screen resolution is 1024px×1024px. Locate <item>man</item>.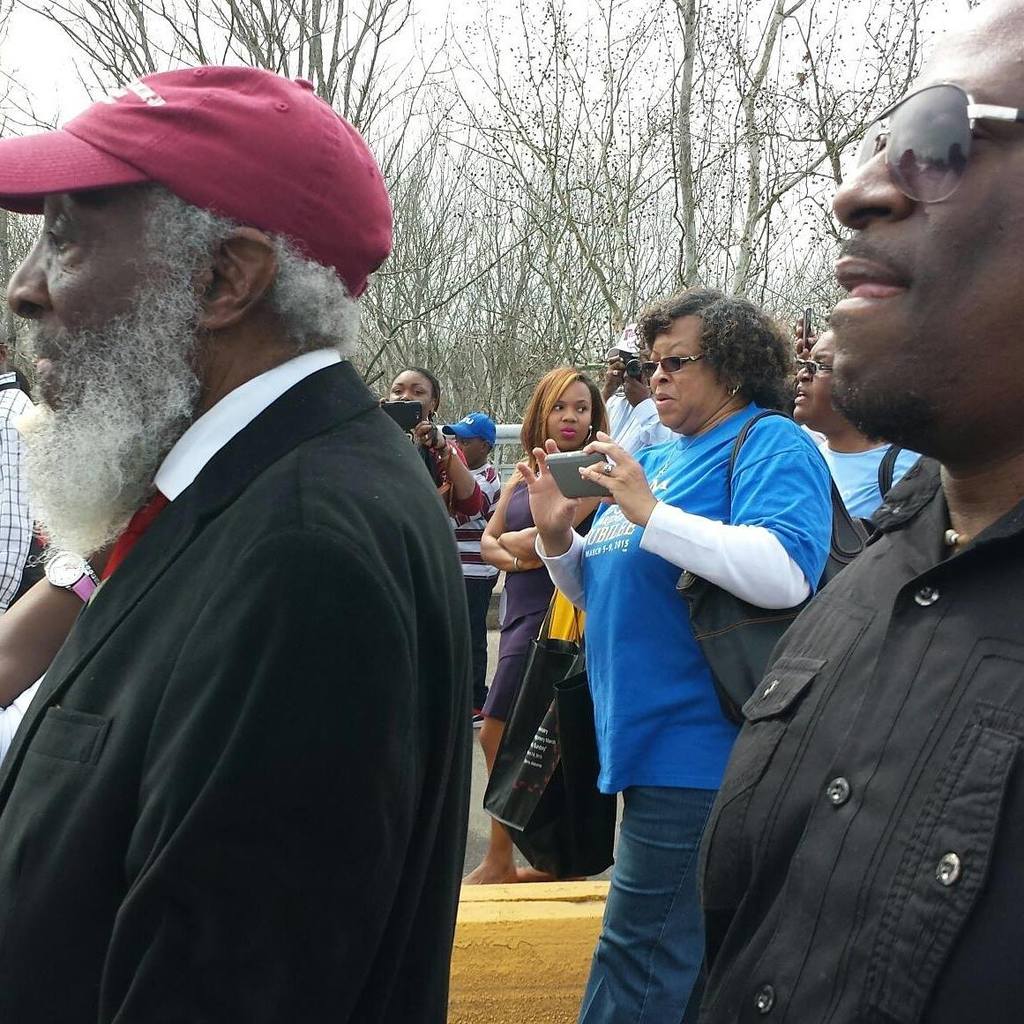
x1=0 y1=54 x2=526 y2=1023.
